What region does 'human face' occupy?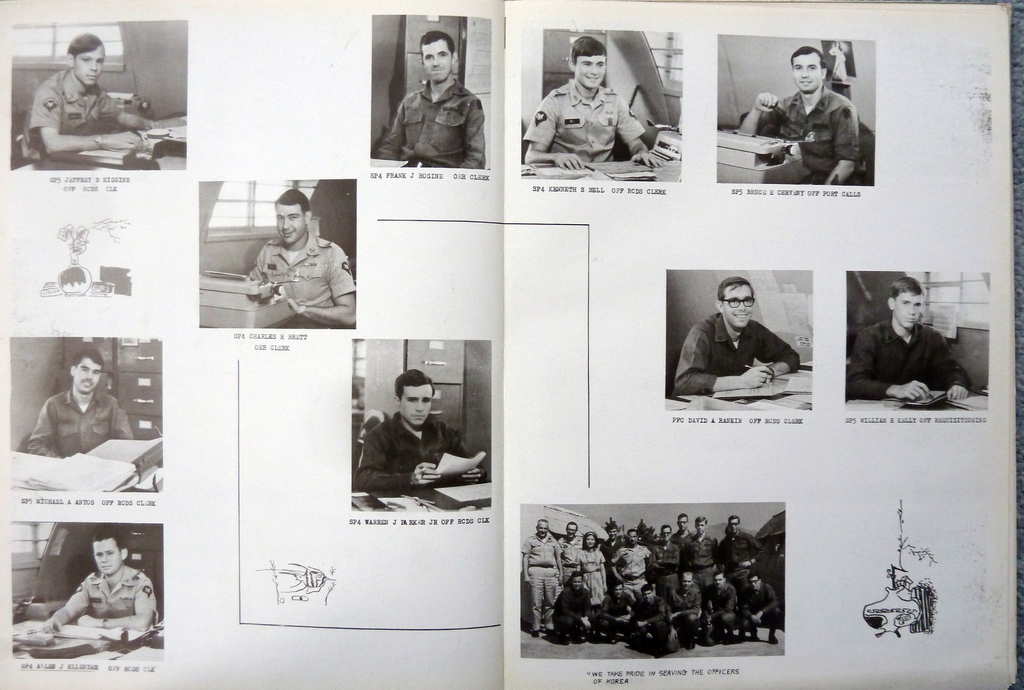
bbox=(89, 543, 120, 572).
